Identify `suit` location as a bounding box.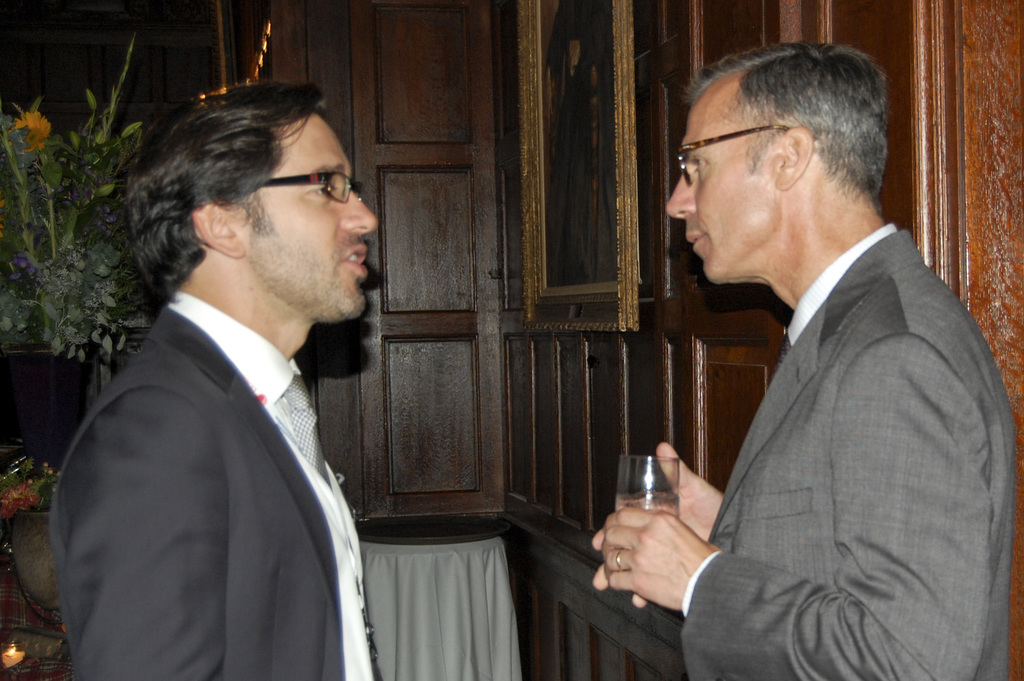
{"left": 605, "top": 202, "right": 1007, "bottom": 669}.
